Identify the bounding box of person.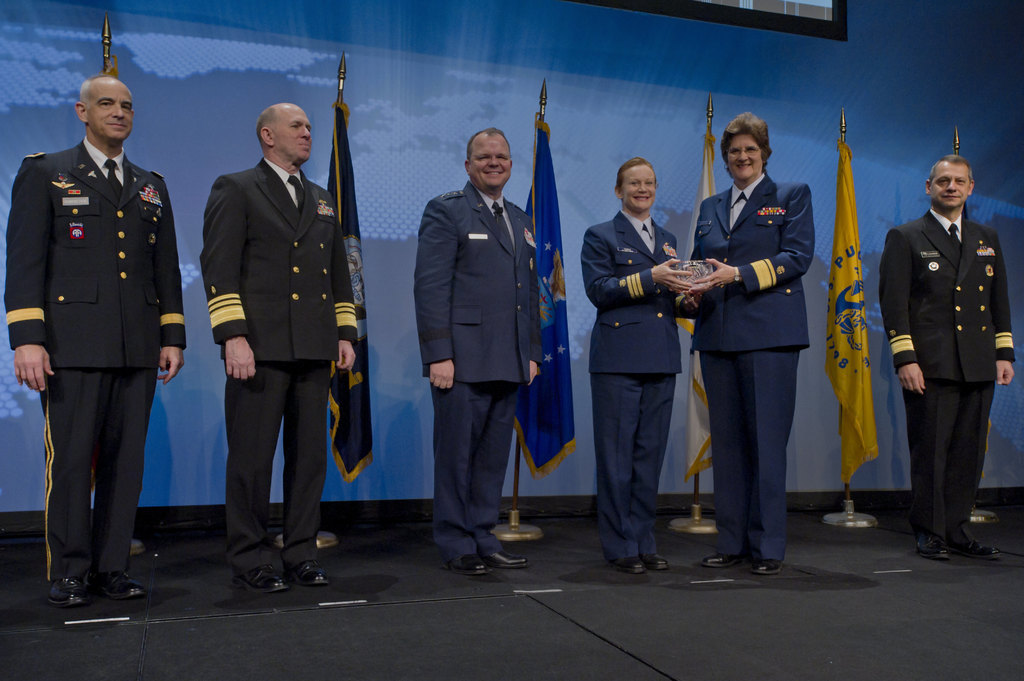
bbox=[598, 158, 690, 578].
